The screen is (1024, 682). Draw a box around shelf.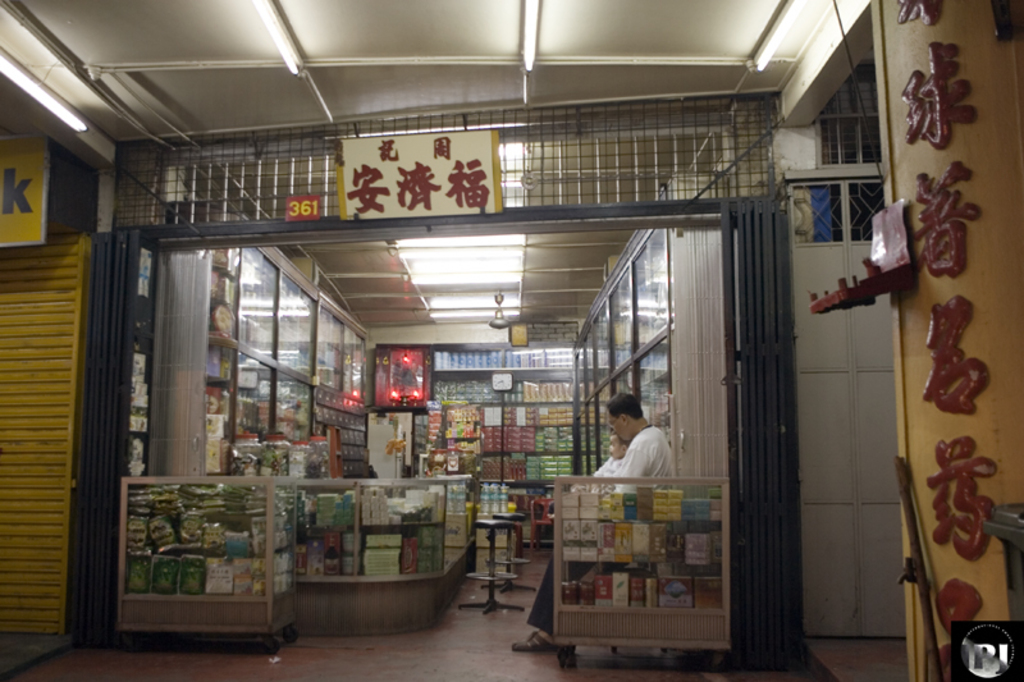
x1=591, y1=298, x2=612, y2=389.
